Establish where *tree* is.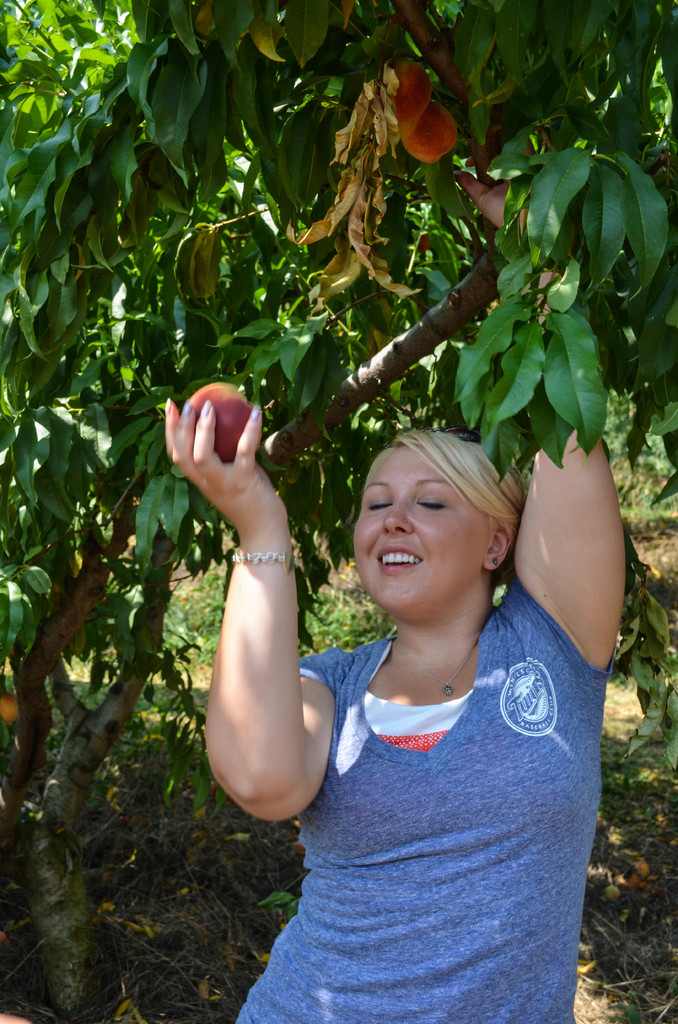
Established at region(54, 127, 677, 879).
